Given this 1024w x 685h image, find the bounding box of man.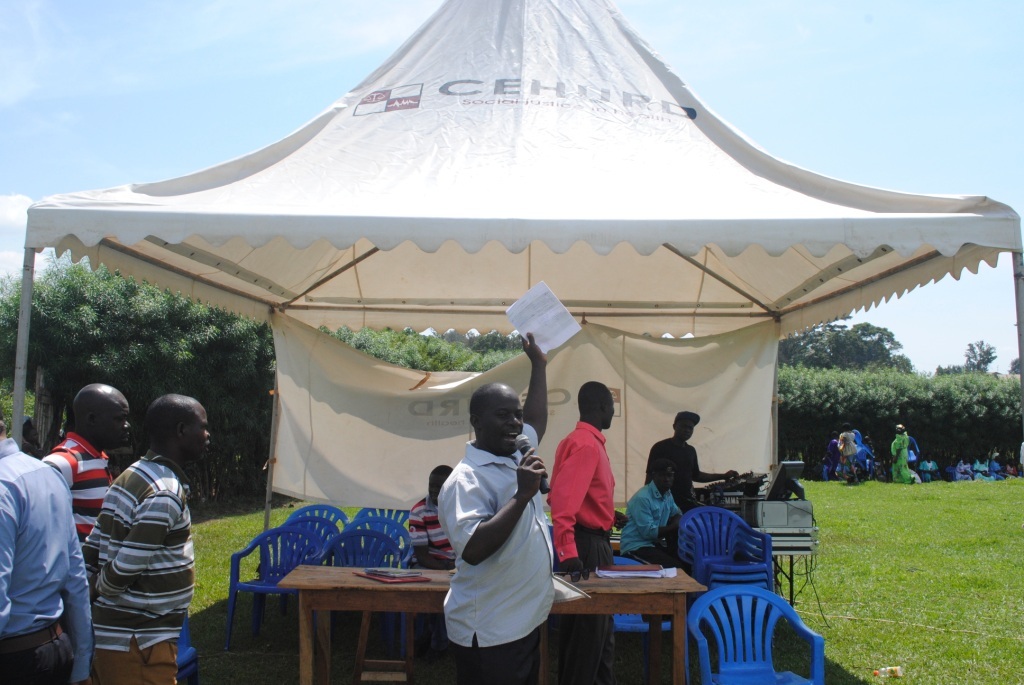
box=[447, 325, 545, 680].
